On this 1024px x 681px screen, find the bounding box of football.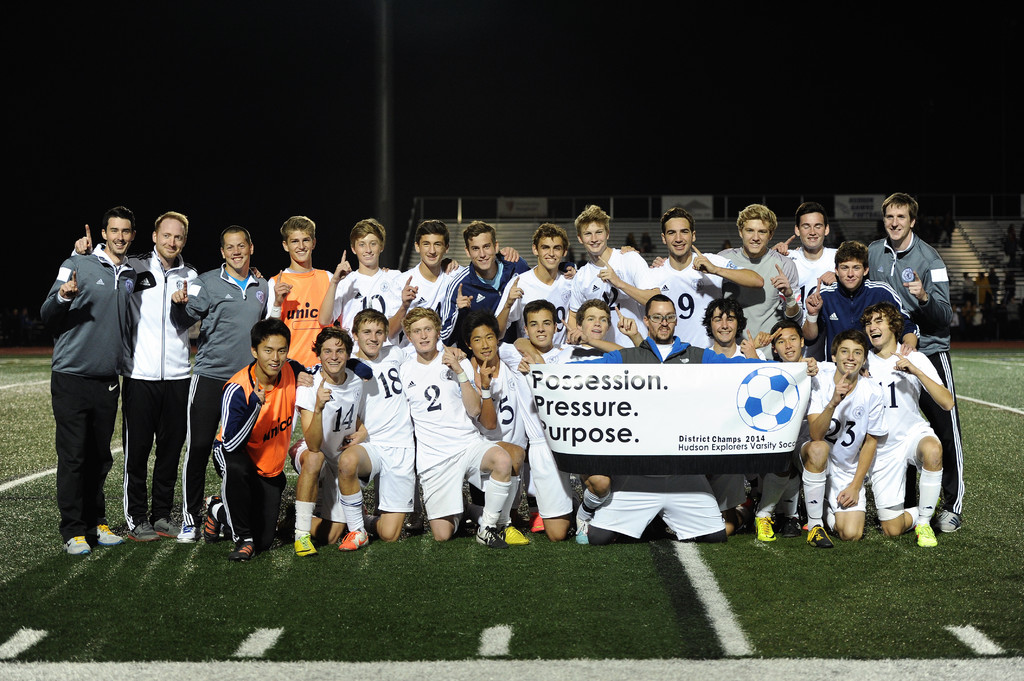
Bounding box: left=737, top=368, right=800, bottom=431.
